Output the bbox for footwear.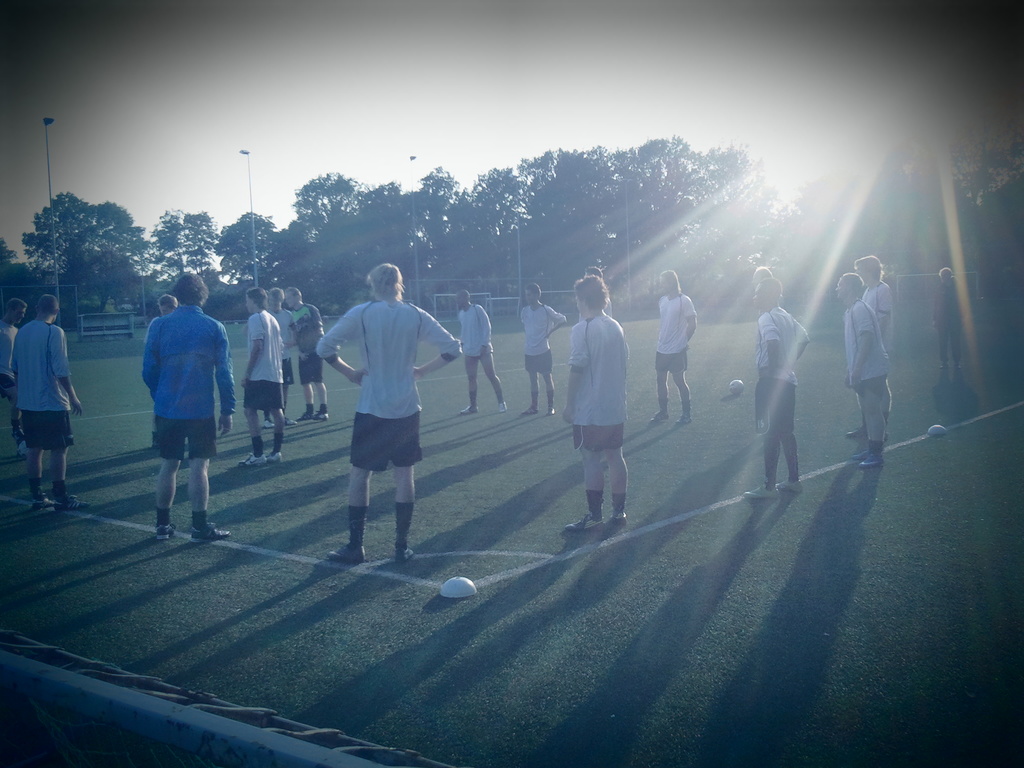
934,373,943,388.
